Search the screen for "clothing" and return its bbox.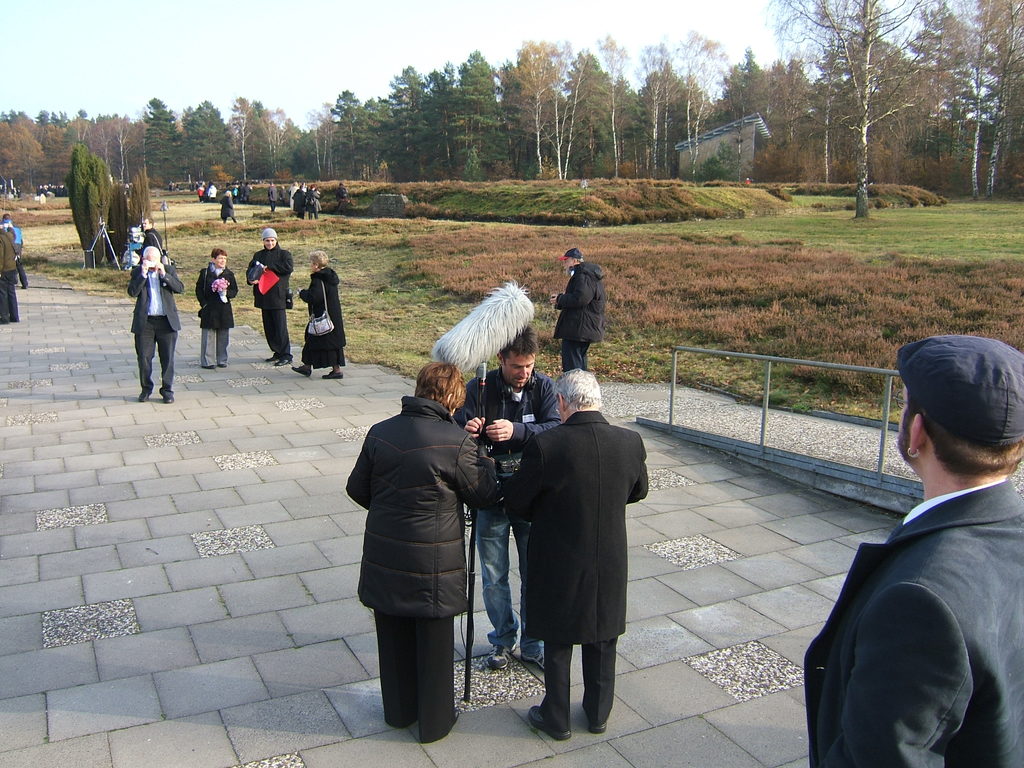
Found: [left=244, top=246, right=291, bottom=365].
